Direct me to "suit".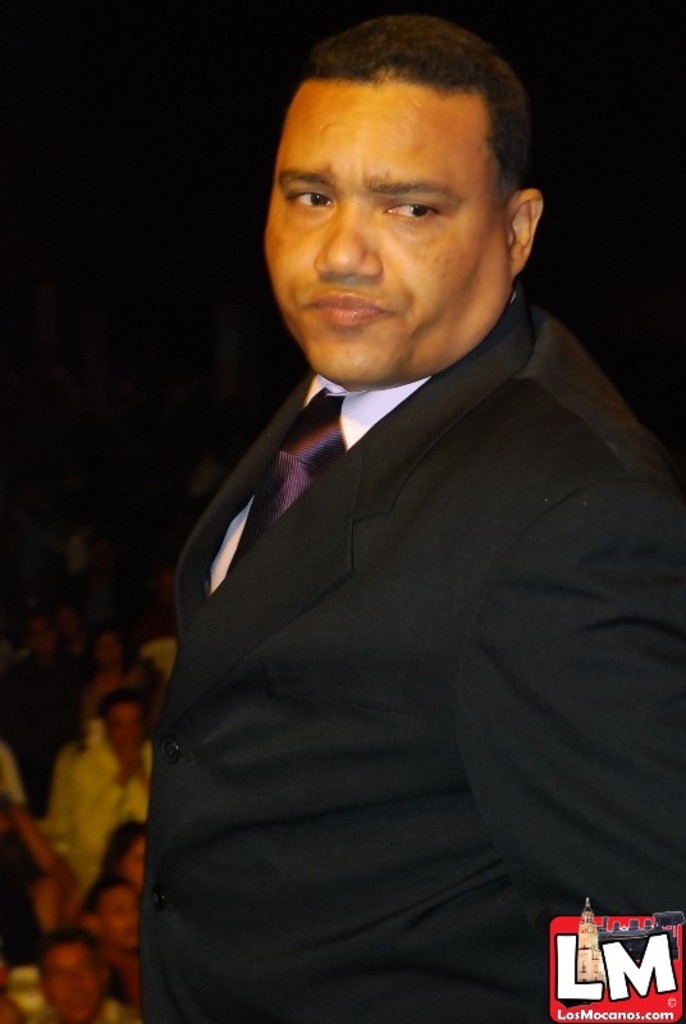
Direction: locate(123, 170, 667, 1019).
